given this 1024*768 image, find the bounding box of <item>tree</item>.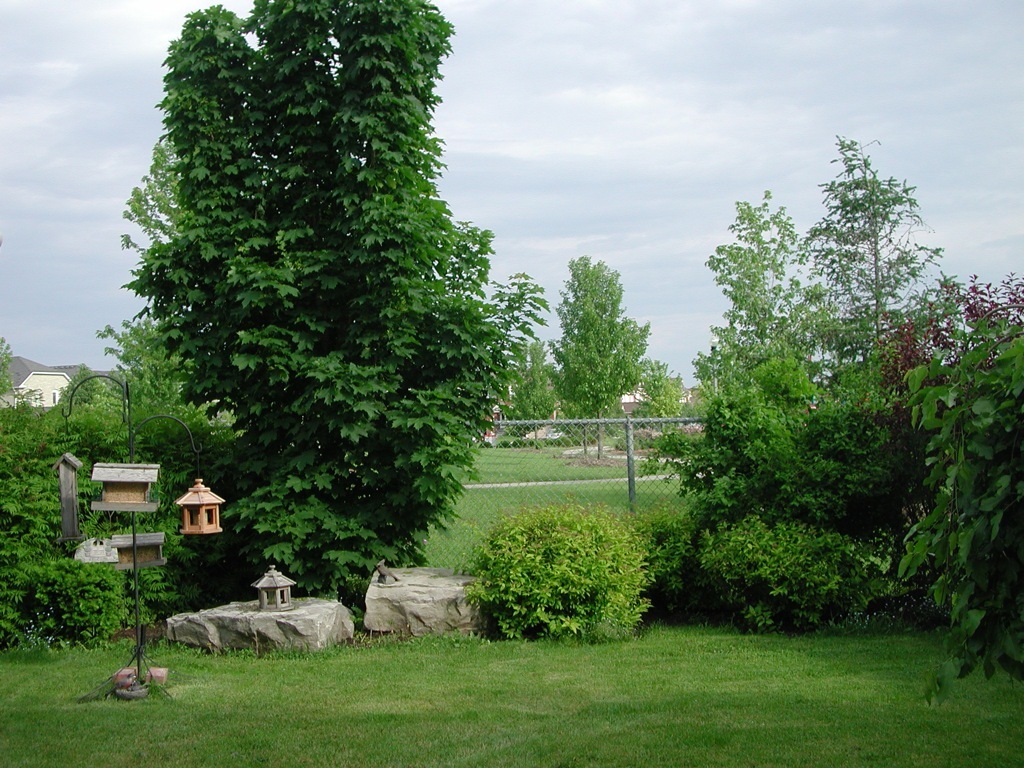
503:333:552:446.
